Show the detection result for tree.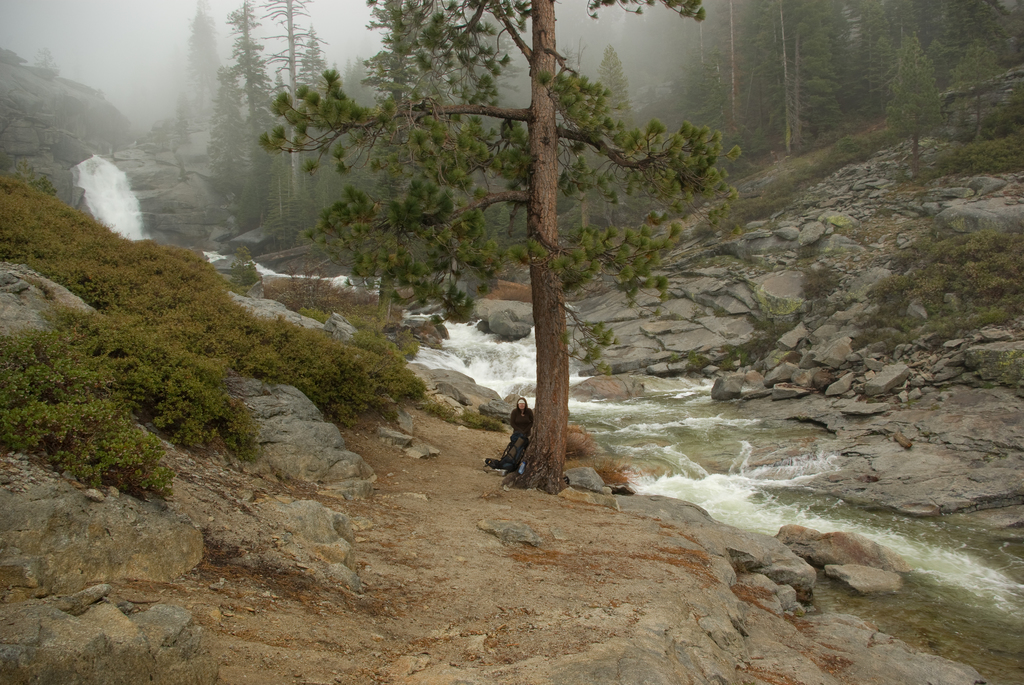
(x1=268, y1=61, x2=294, y2=111).
